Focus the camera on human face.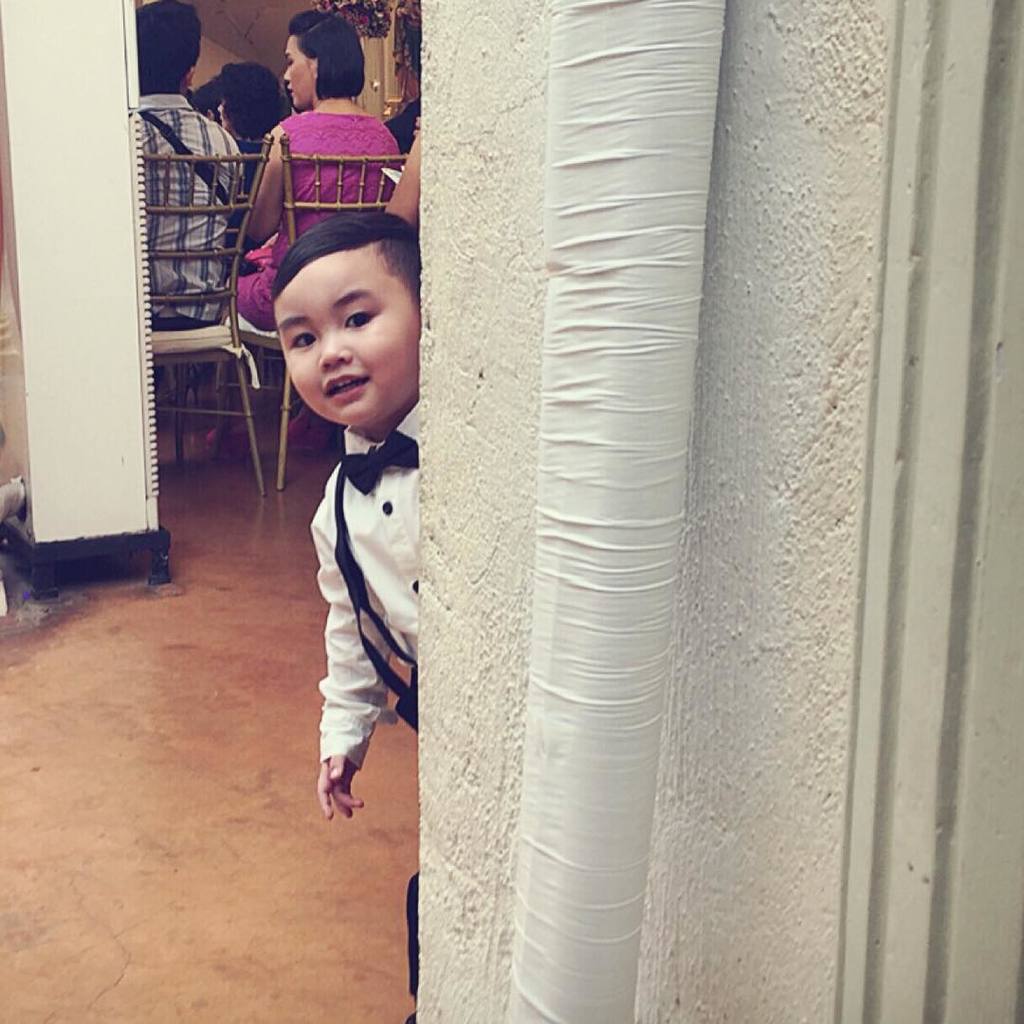
Focus region: Rect(277, 255, 420, 430).
